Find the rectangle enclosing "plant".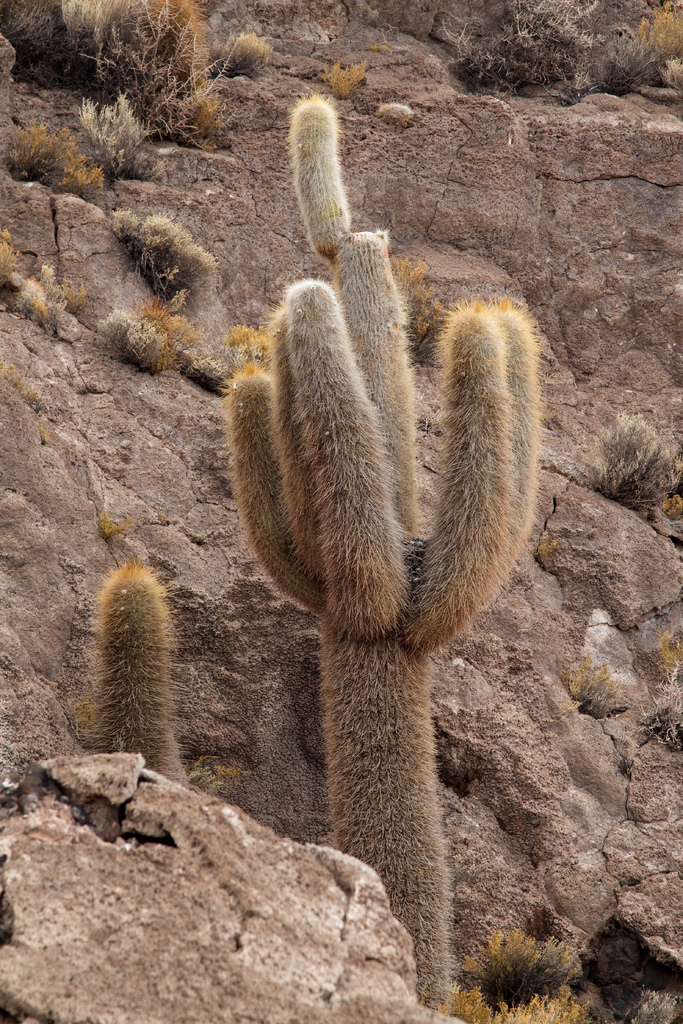
(634,632,682,751).
